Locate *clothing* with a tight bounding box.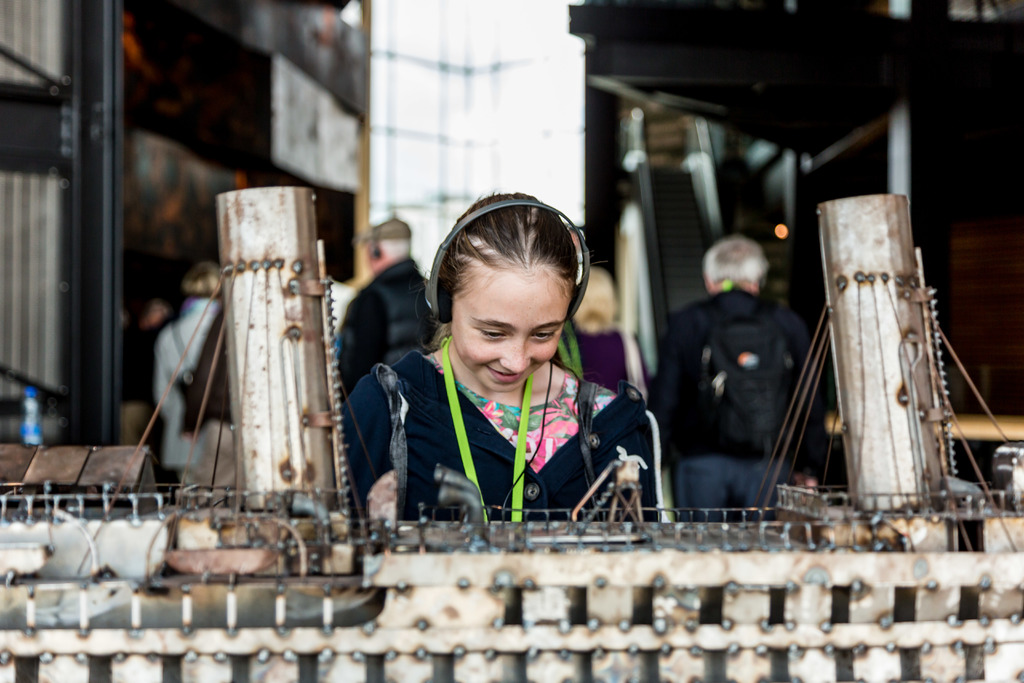
locate(181, 296, 241, 495).
